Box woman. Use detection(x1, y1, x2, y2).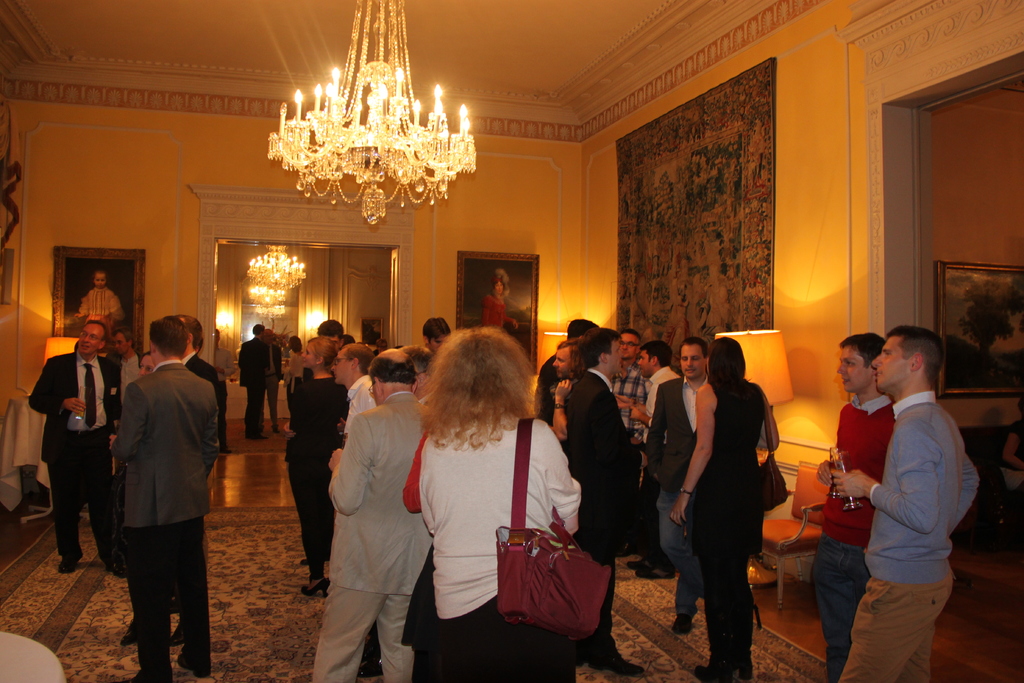
detection(401, 327, 583, 682).
